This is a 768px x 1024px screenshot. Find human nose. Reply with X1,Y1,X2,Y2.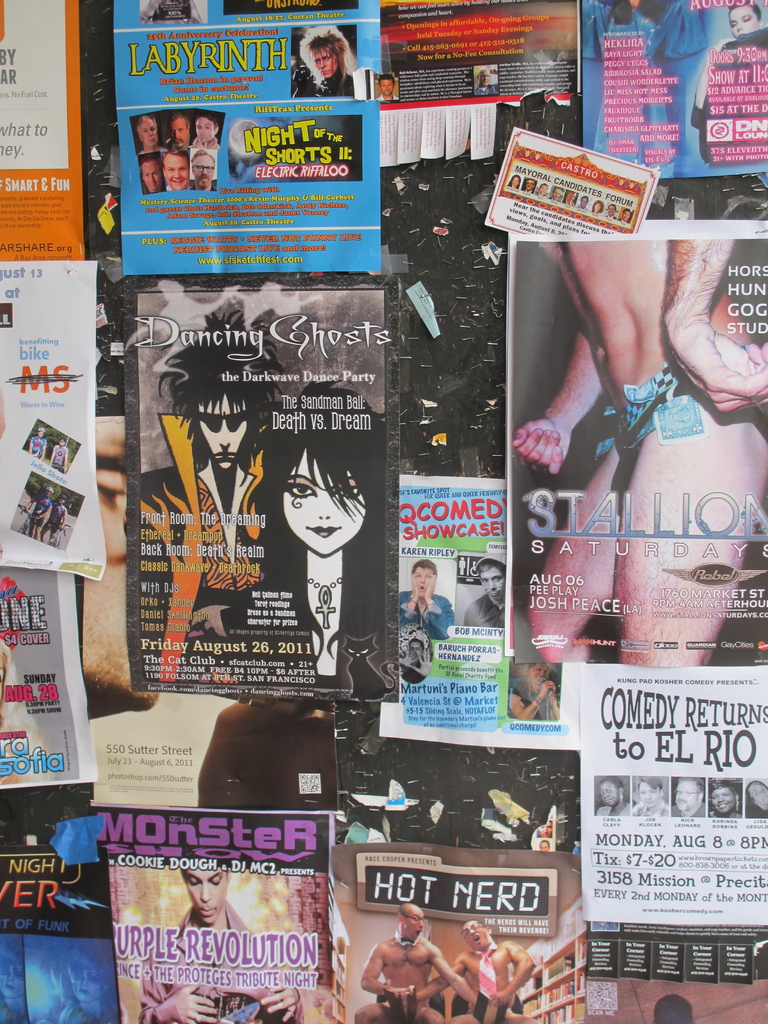
317,488,336,519.
